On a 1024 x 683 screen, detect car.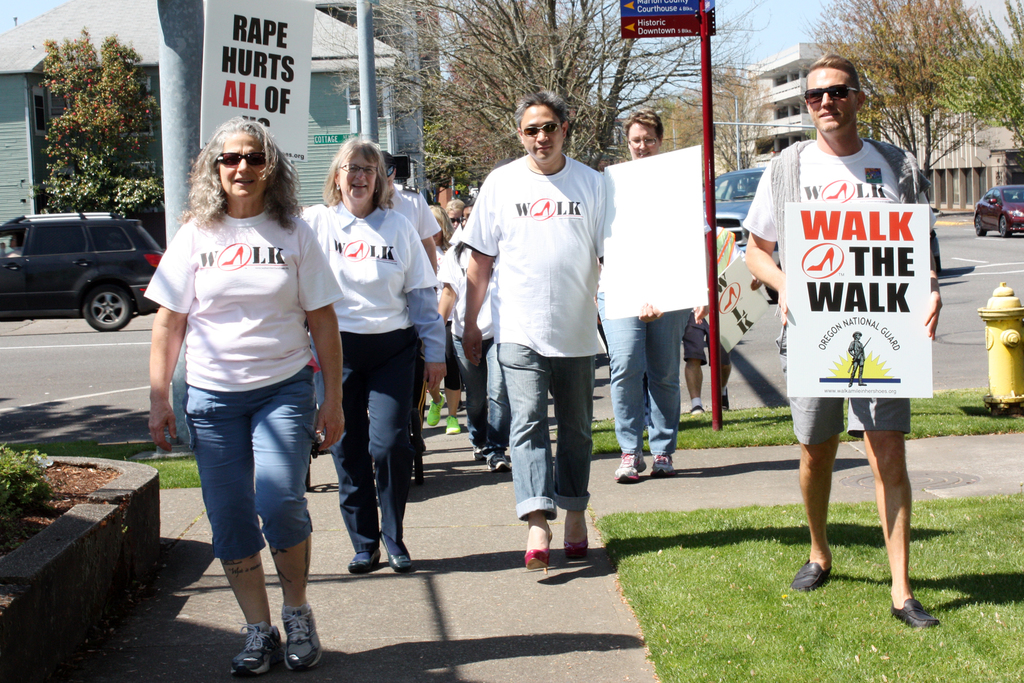
{"left": 703, "top": 163, "right": 778, "bottom": 299}.
